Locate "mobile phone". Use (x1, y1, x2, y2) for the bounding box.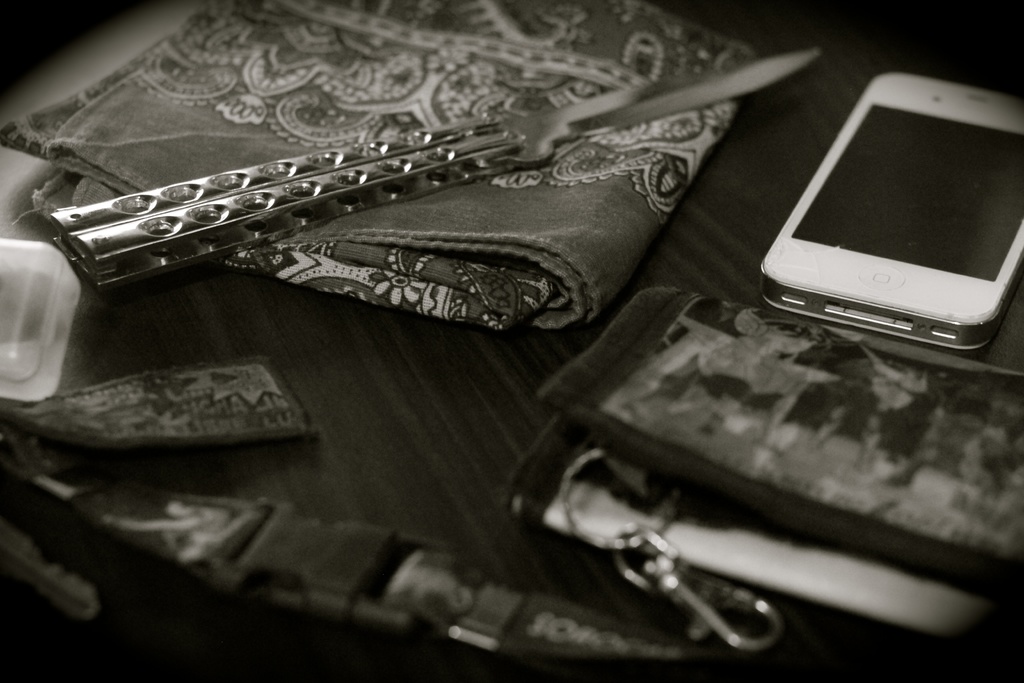
(759, 56, 1023, 345).
